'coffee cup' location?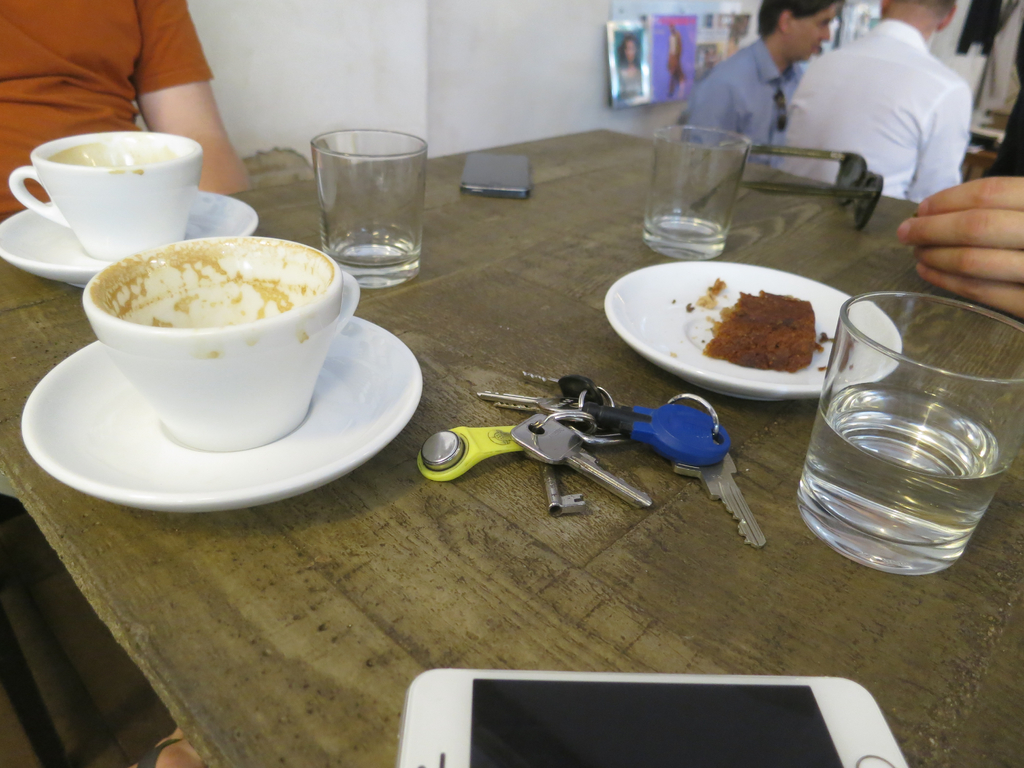
5/129/204/262
